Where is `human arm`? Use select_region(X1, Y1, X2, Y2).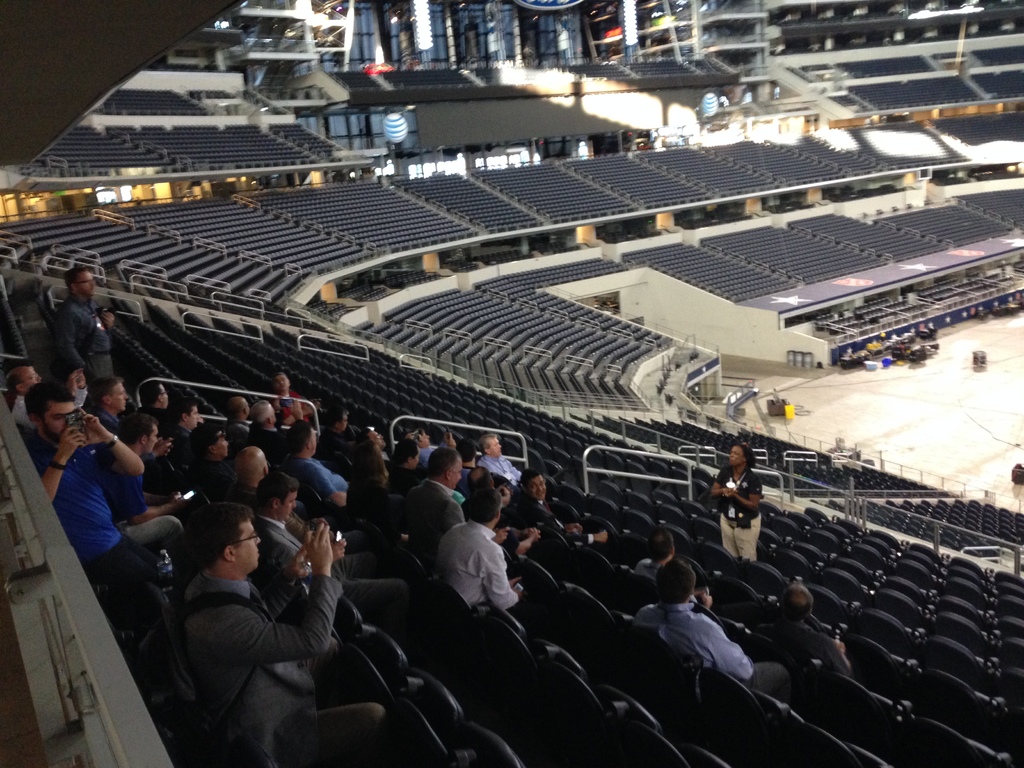
select_region(707, 467, 732, 500).
